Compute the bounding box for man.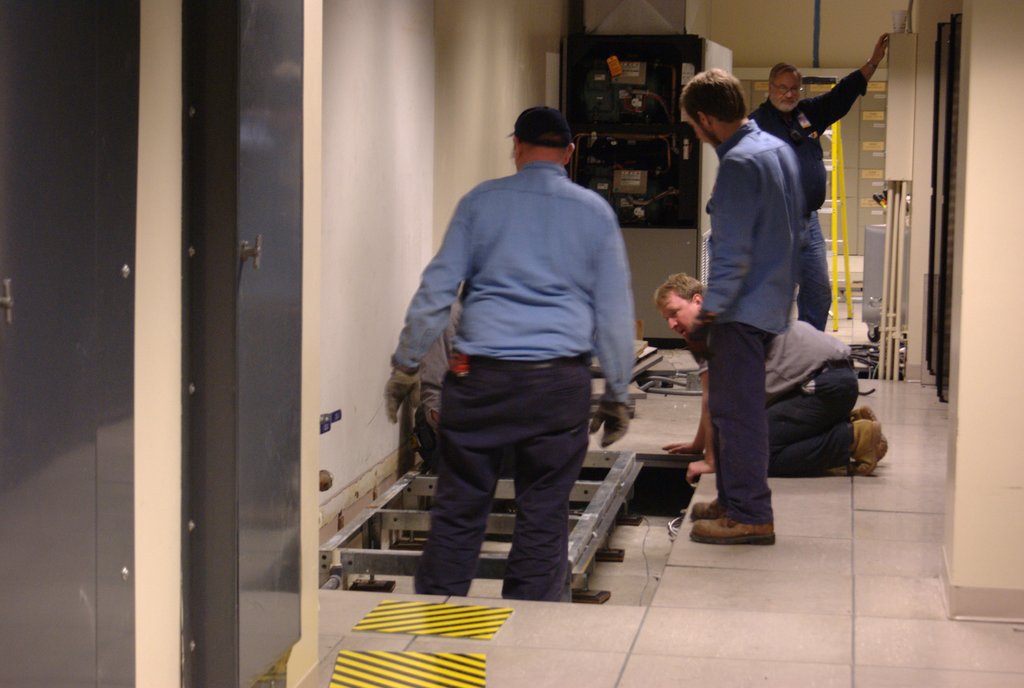
685/65/801/548.
